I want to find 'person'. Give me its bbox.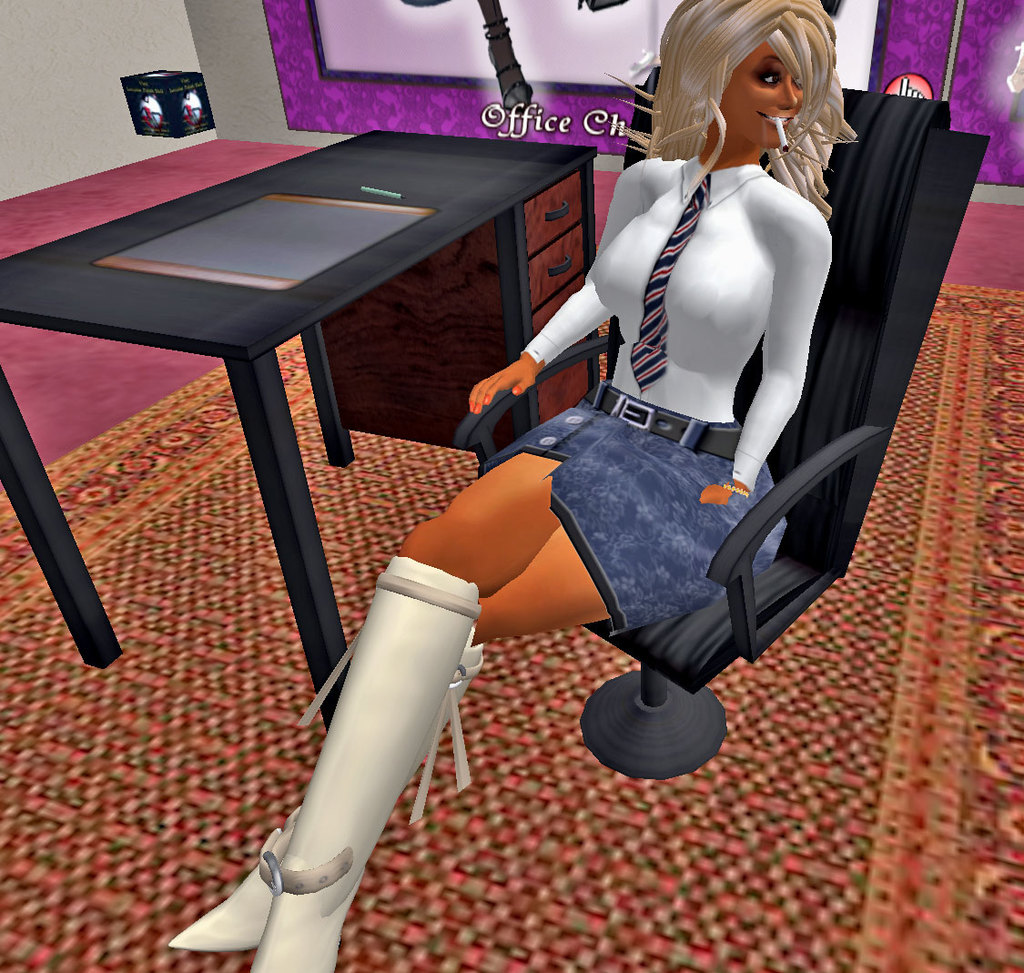
locate(168, 0, 859, 972).
